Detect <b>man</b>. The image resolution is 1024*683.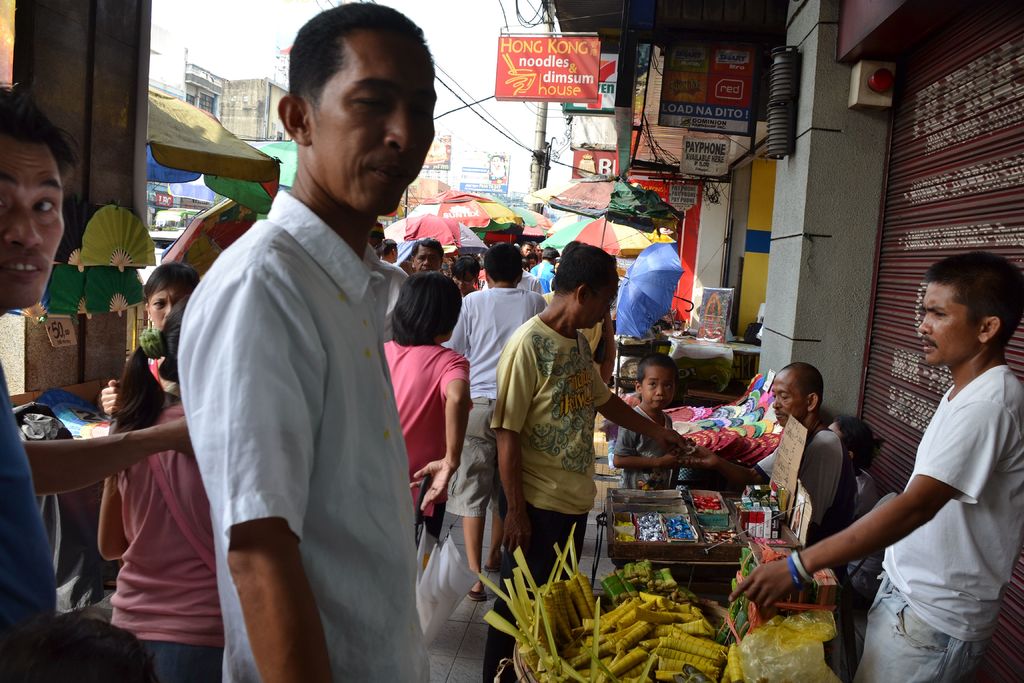
left=750, top=358, right=844, bottom=536.
